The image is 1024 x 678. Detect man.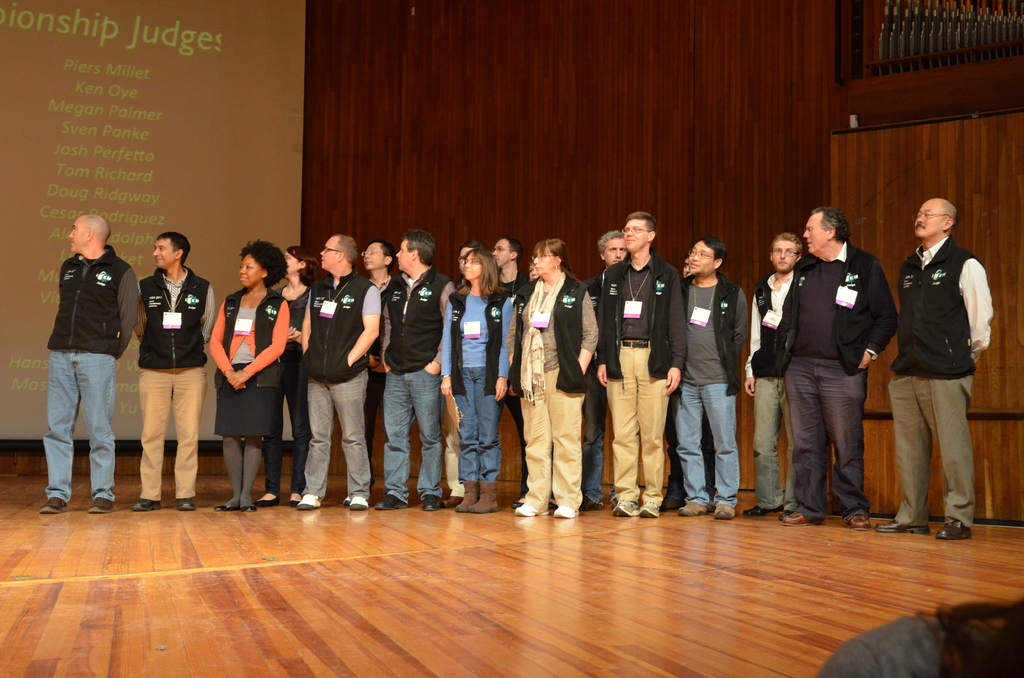
Detection: pyautogui.locateOnScreen(877, 159, 989, 570).
